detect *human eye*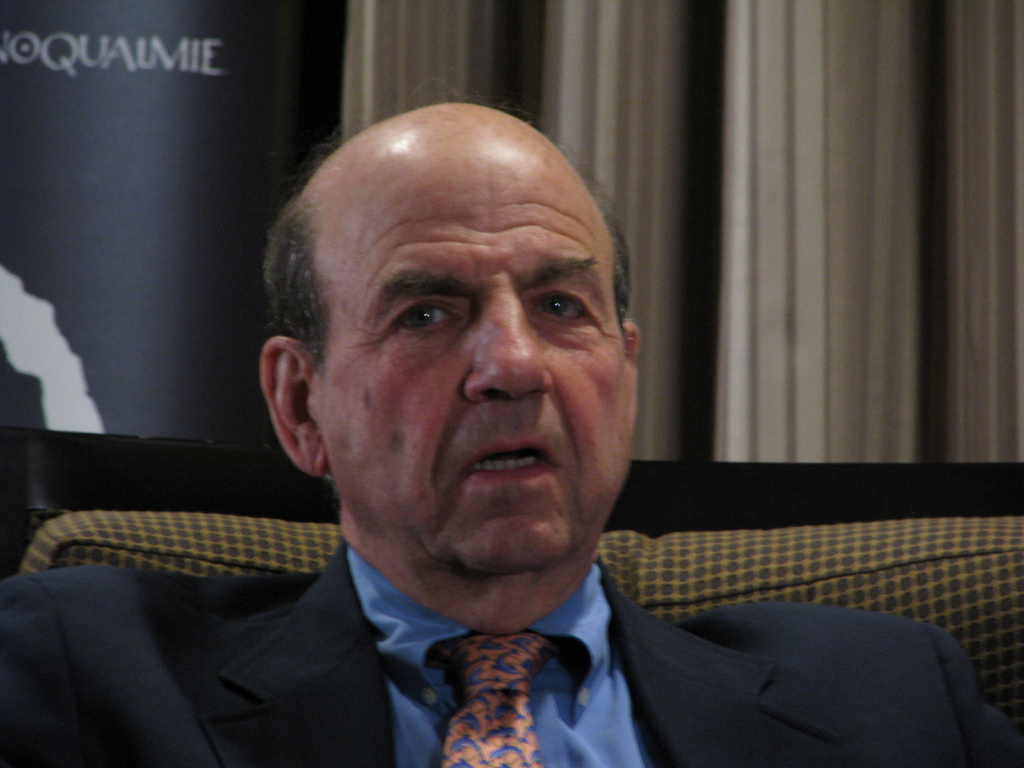
BBox(388, 299, 465, 336)
